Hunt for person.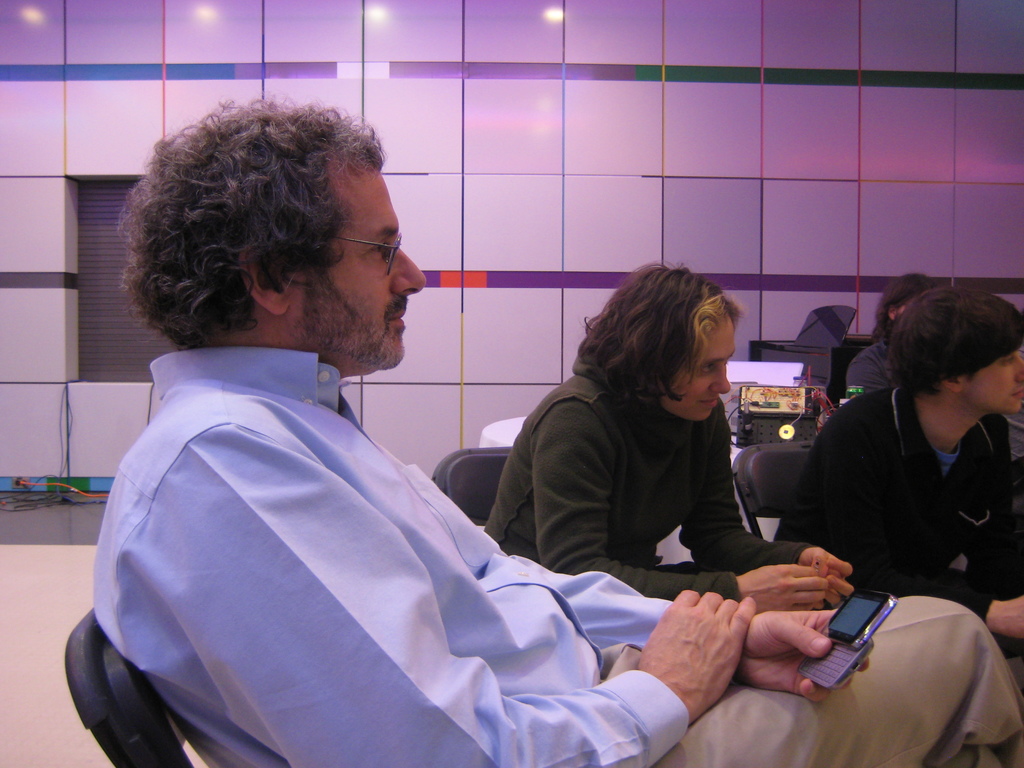
Hunted down at x1=776 y1=283 x2=1023 y2=696.
